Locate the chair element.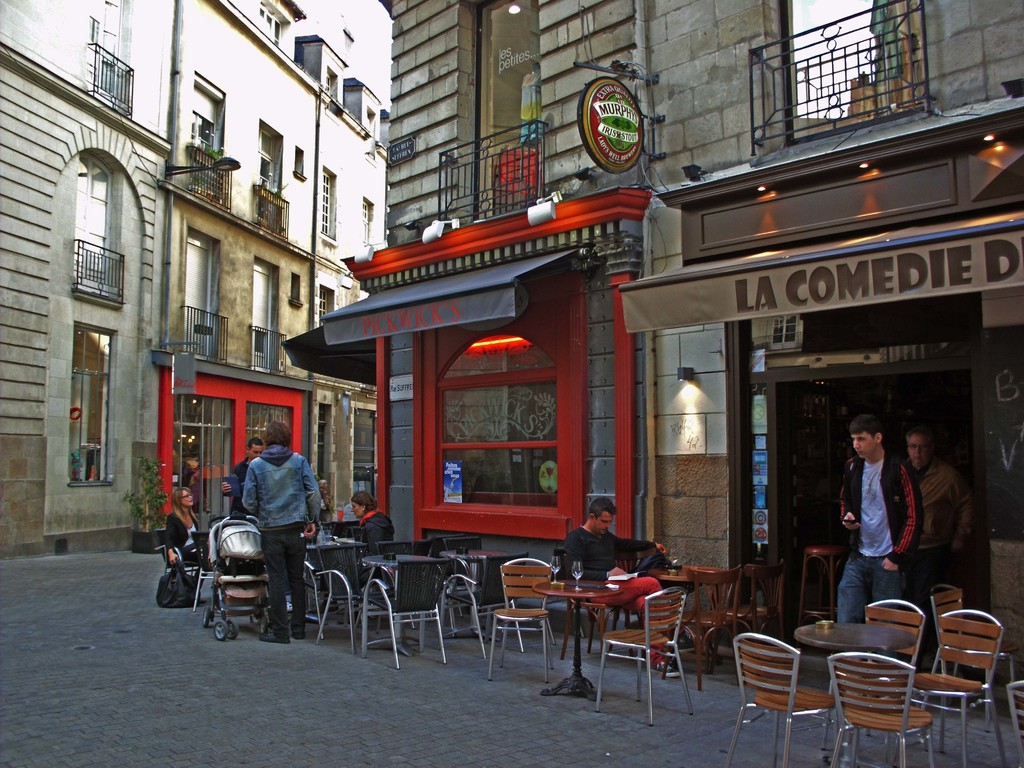
Element bbox: x1=156 y1=528 x2=209 y2=579.
